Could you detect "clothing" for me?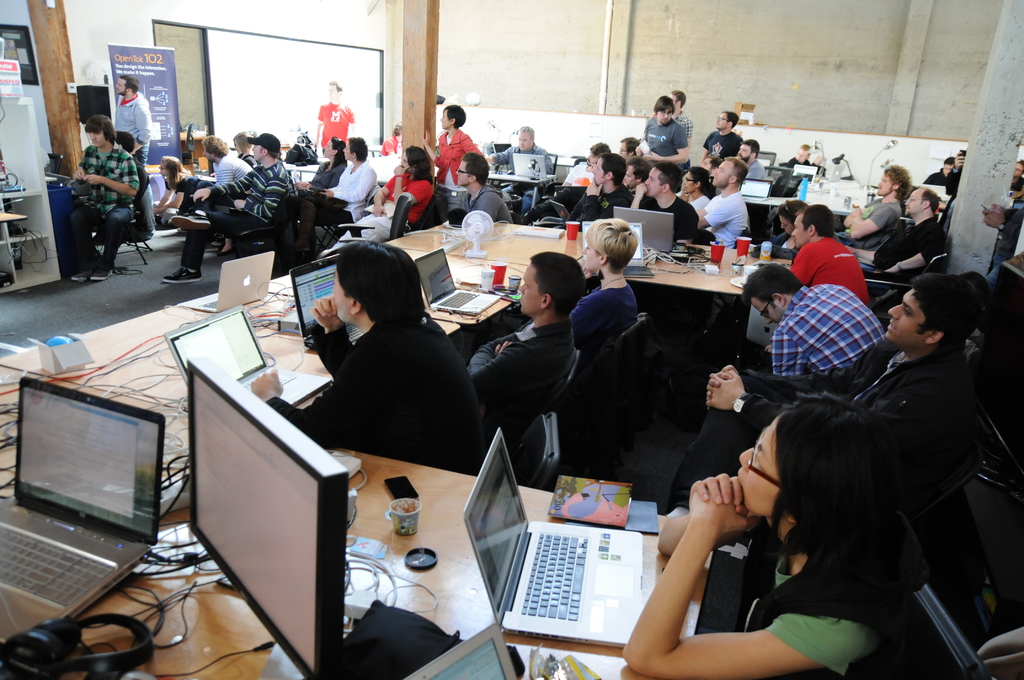
Detection result: detection(150, 159, 184, 229).
